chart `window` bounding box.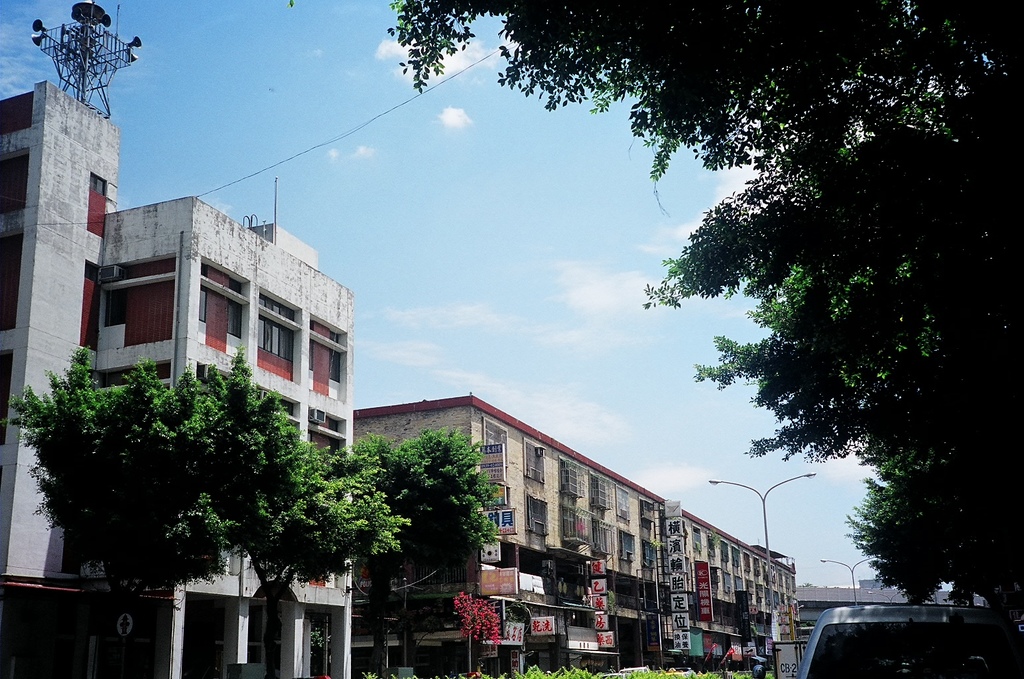
Charted: box=[310, 319, 344, 401].
